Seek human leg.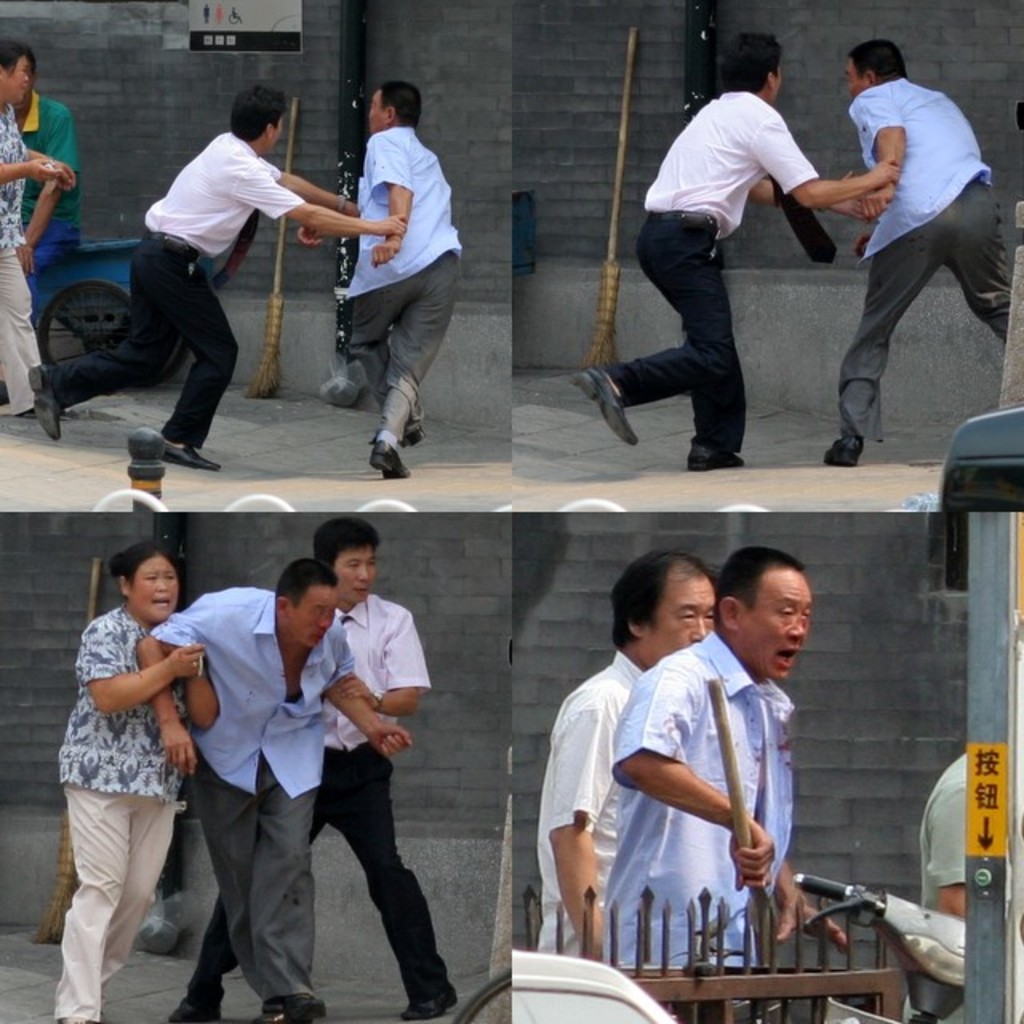
box=[330, 757, 461, 1022].
